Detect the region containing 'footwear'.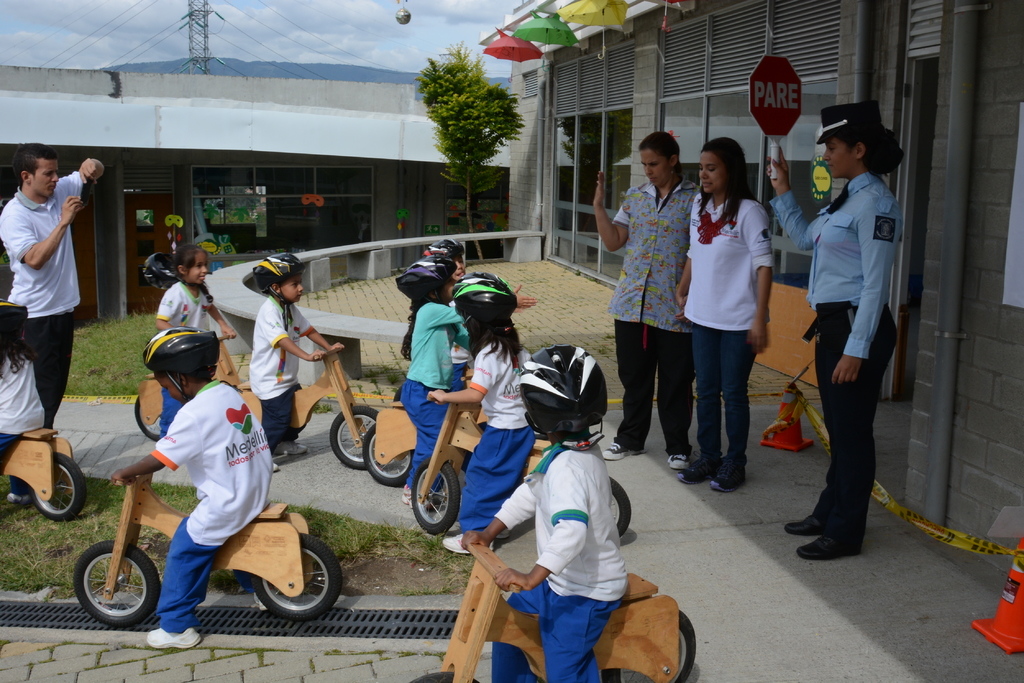
l=799, t=533, r=844, b=562.
